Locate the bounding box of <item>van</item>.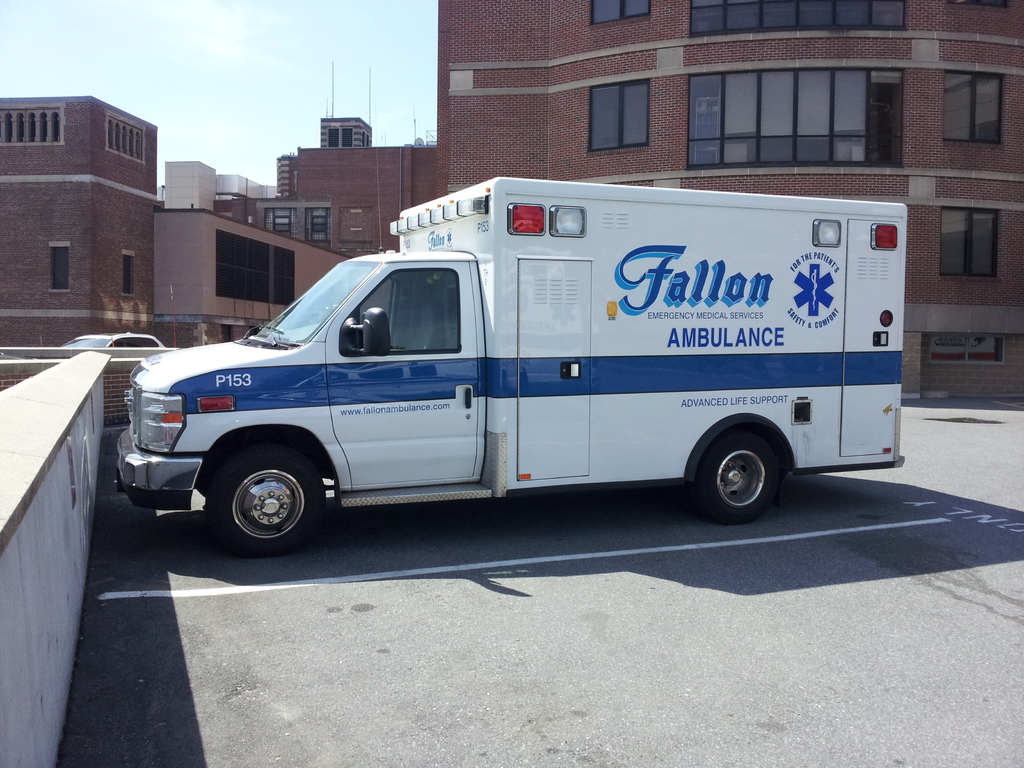
Bounding box: (116,183,904,560).
